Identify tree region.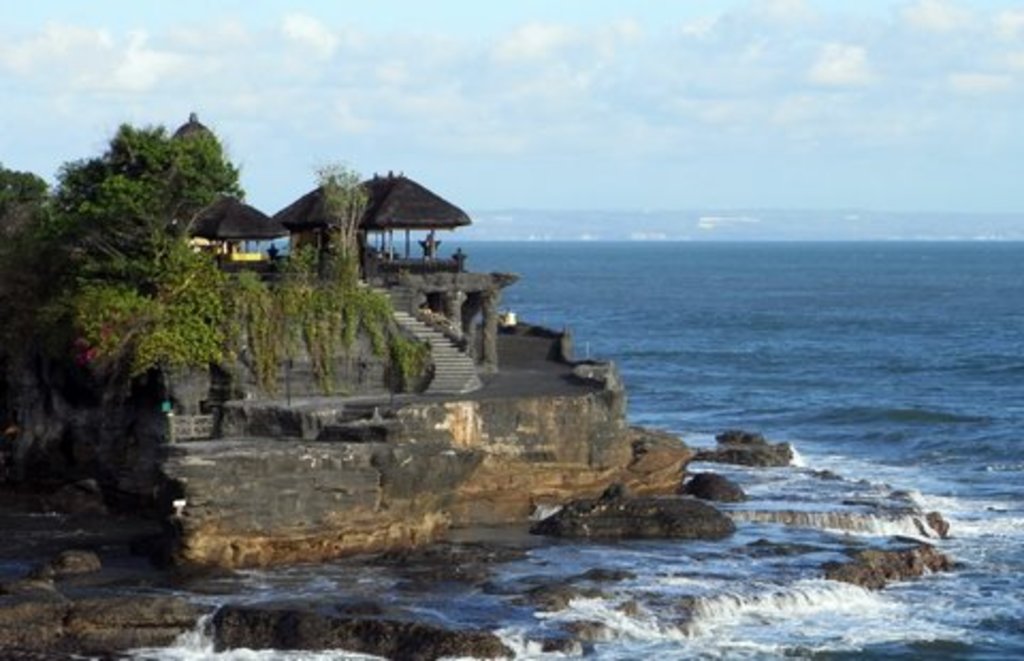
Region: left=2, top=107, right=476, bottom=478.
